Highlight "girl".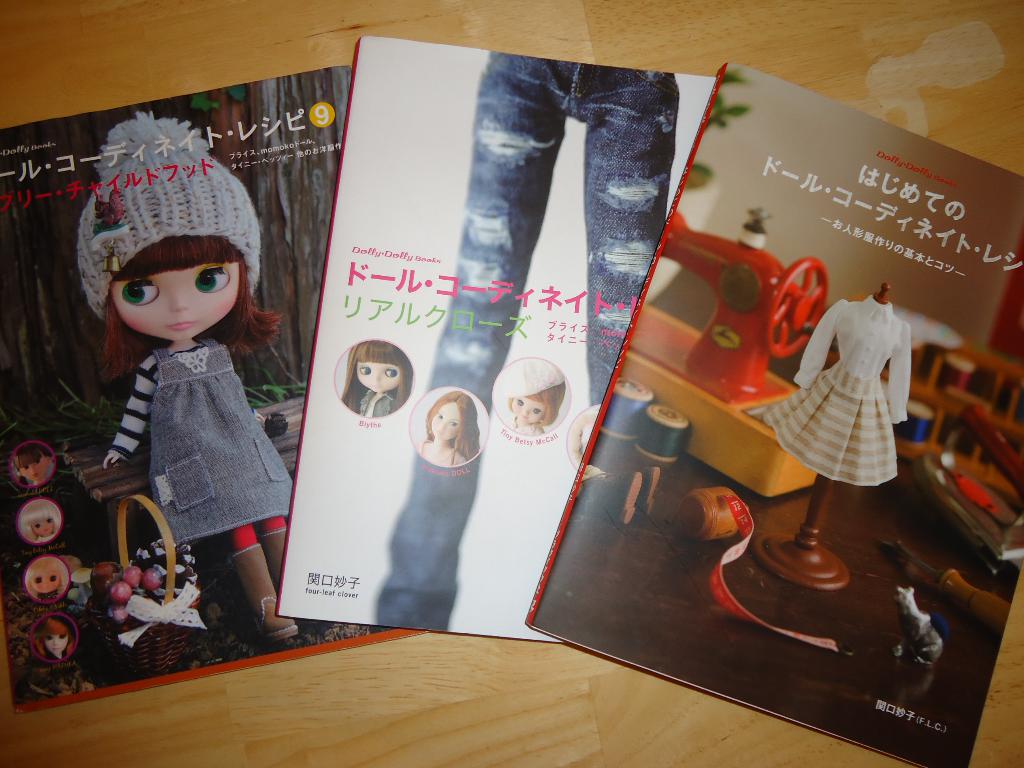
Highlighted region: box=[20, 502, 60, 544].
